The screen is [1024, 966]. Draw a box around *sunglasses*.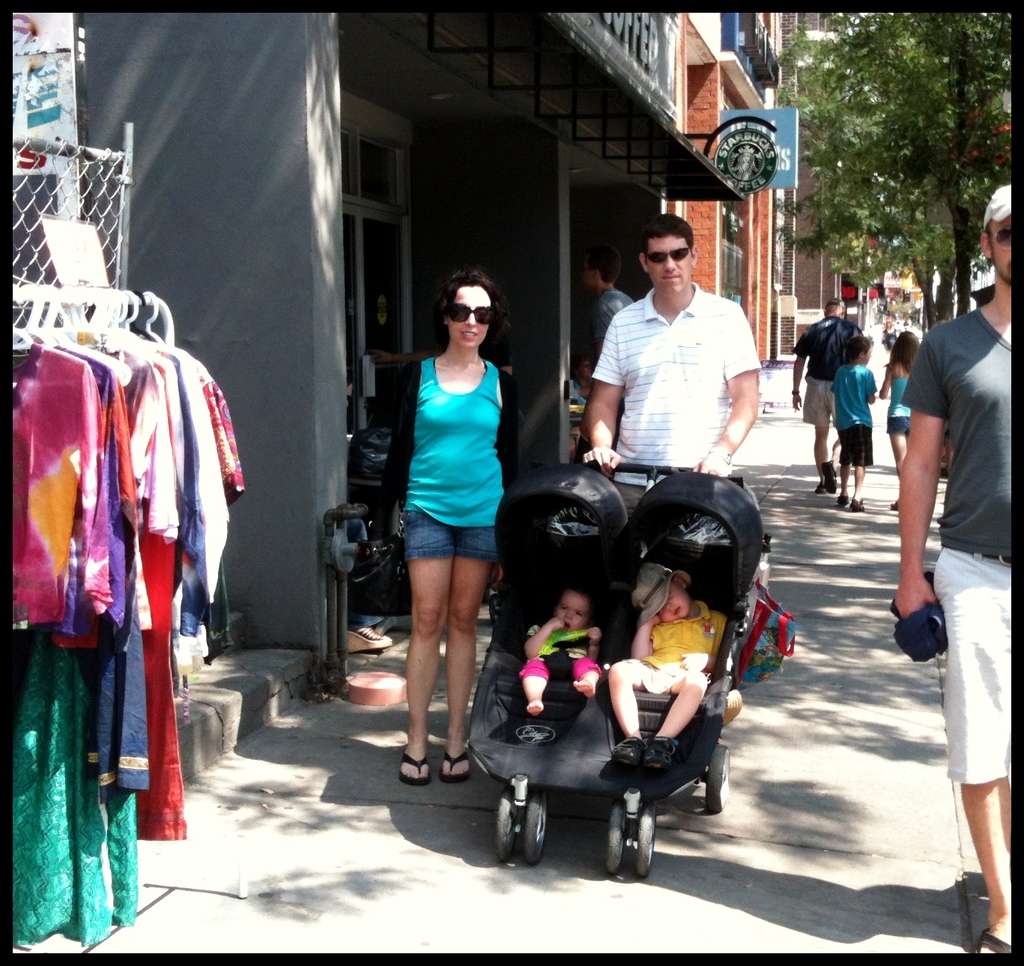
locate(639, 250, 692, 267).
